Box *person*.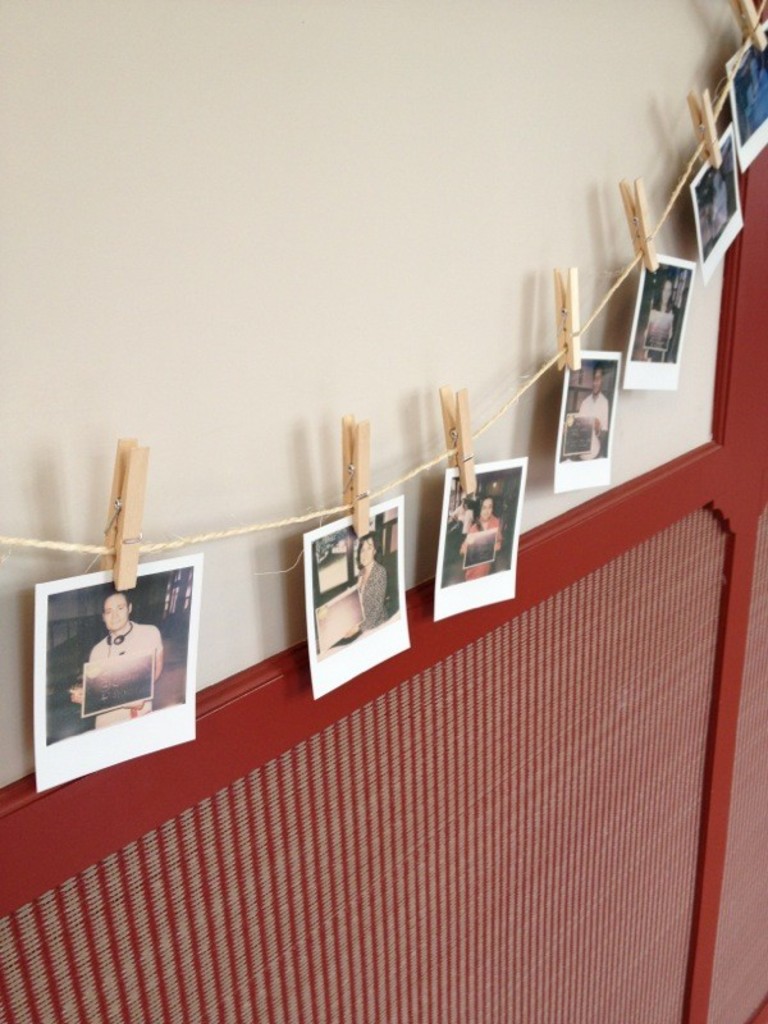
454,503,504,580.
